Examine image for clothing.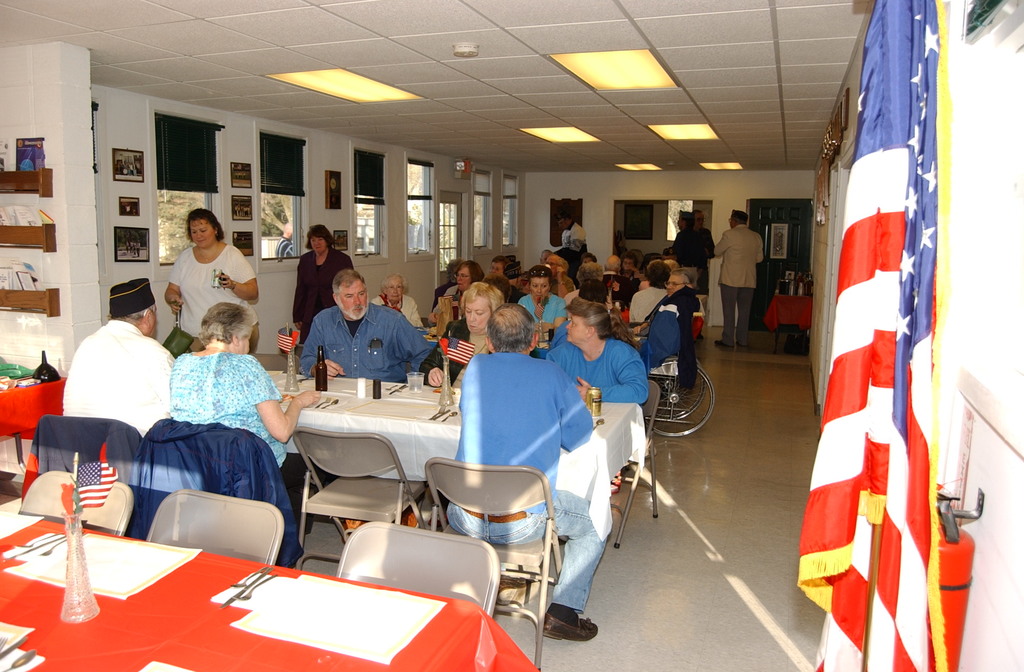
Examination result: [484,250,687,324].
